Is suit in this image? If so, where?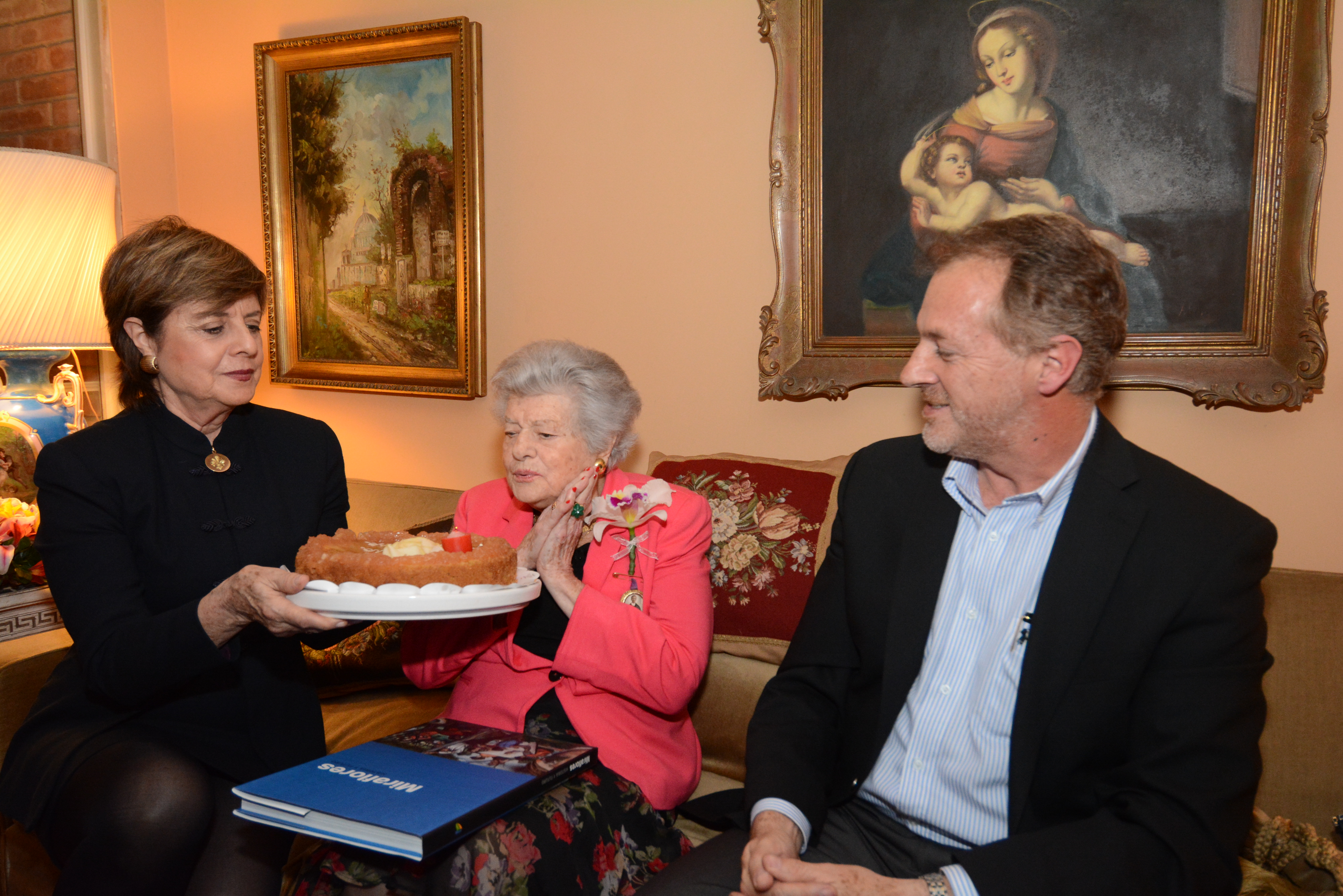
Yes, at [x1=225, y1=86, x2=383, y2=263].
